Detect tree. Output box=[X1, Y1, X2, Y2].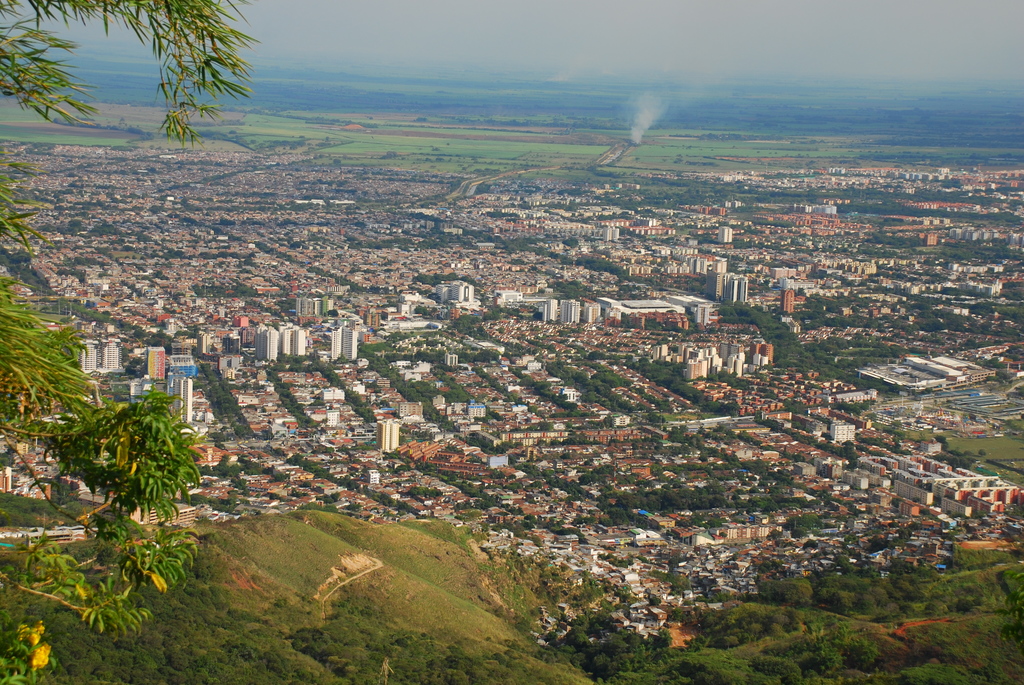
box=[0, 0, 264, 684].
